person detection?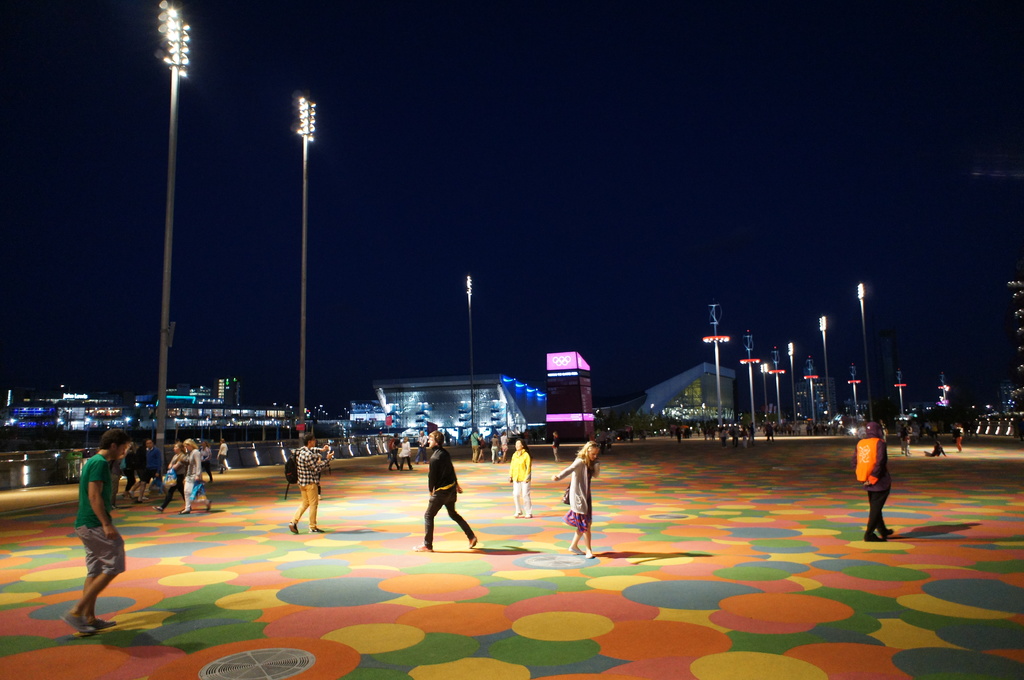
bbox(413, 441, 468, 557)
